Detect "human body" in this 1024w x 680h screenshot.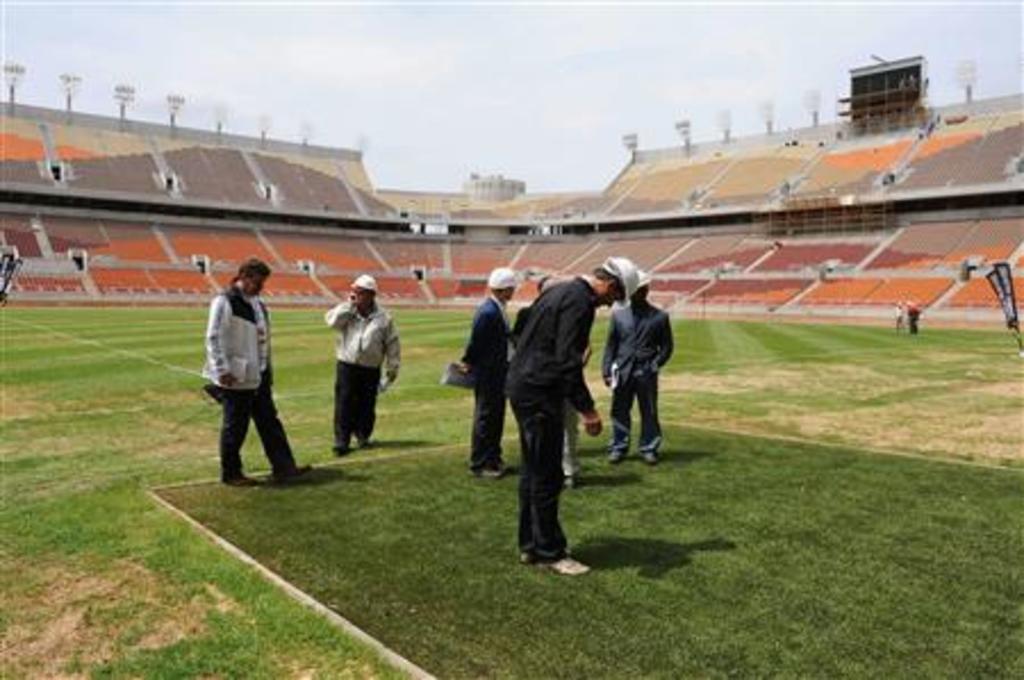
Detection: bbox=(187, 246, 307, 496).
